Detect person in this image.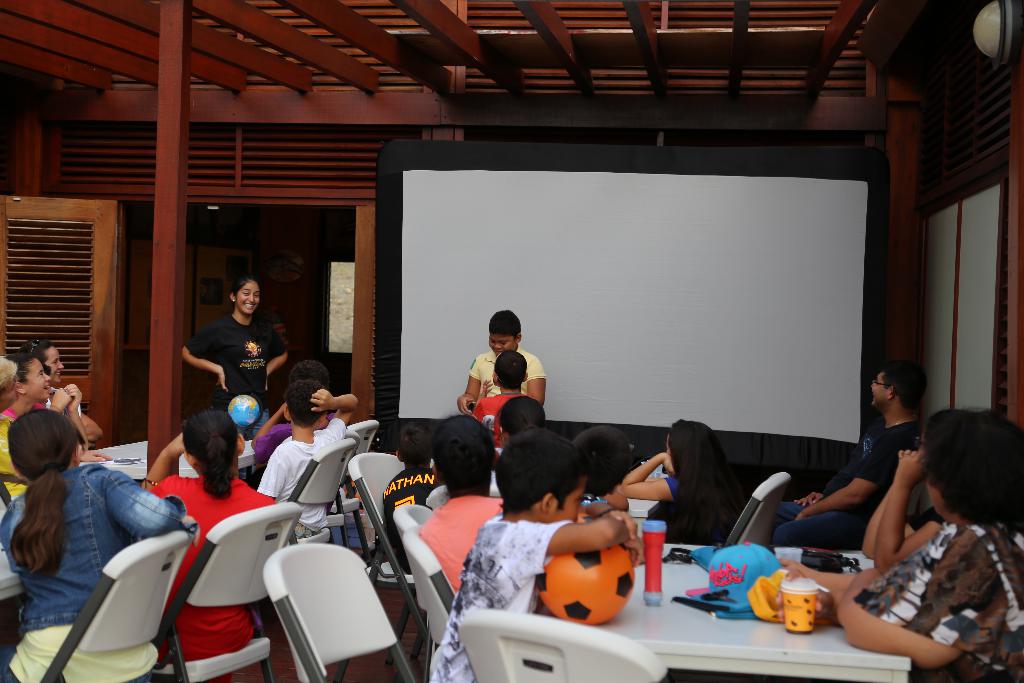
Detection: (620, 418, 740, 537).
